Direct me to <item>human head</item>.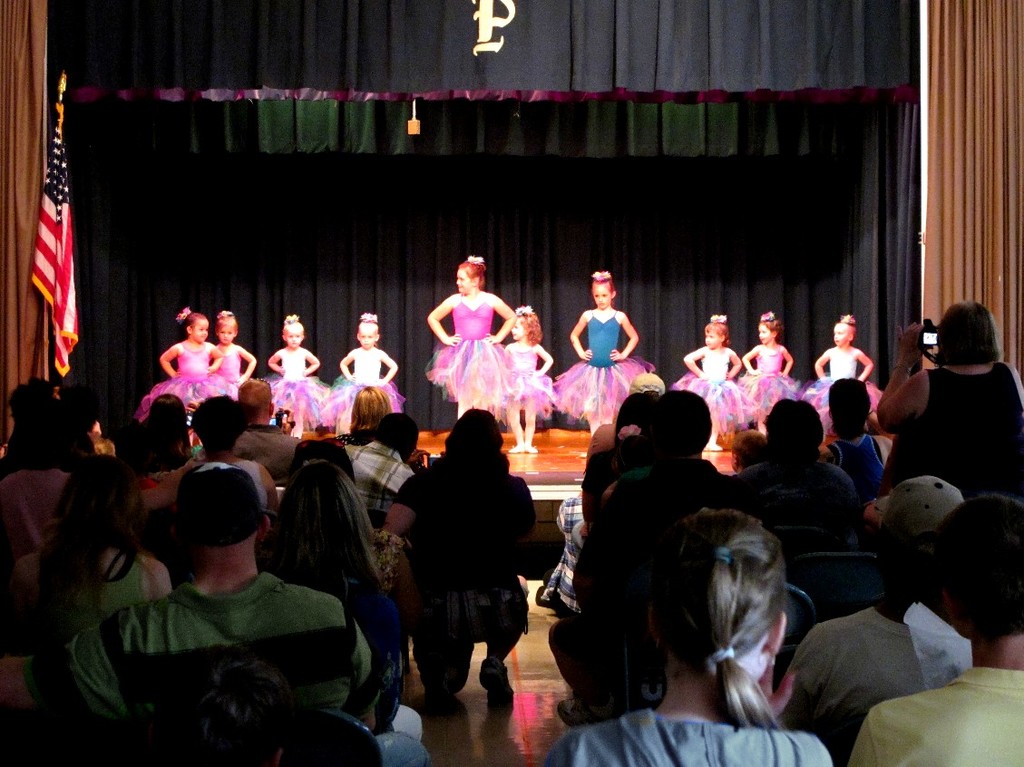
Direction: bbox(282, 459, 363, 523).
